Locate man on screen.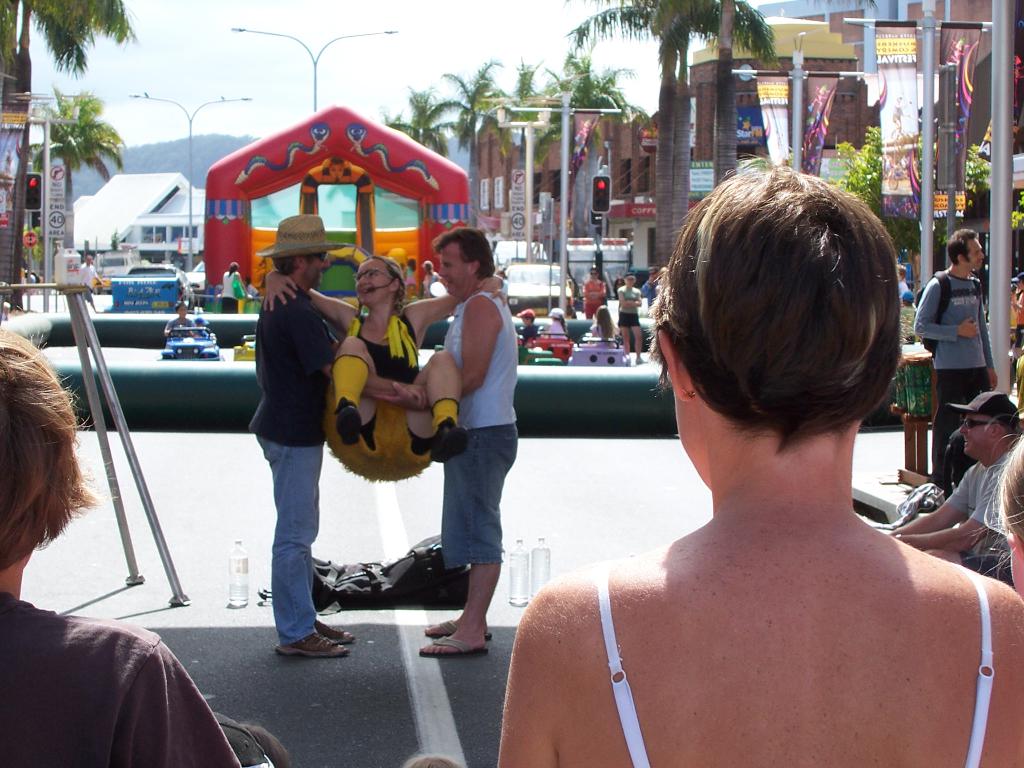
On screen at region(645, 263, 657, 317).
